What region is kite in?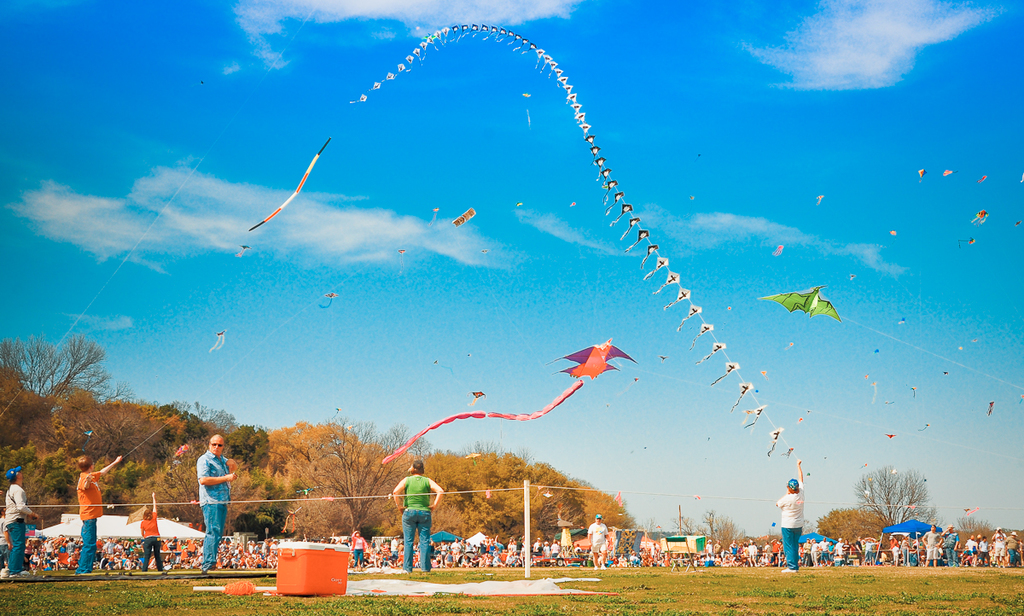
<box>769,423,785,457</box>.
